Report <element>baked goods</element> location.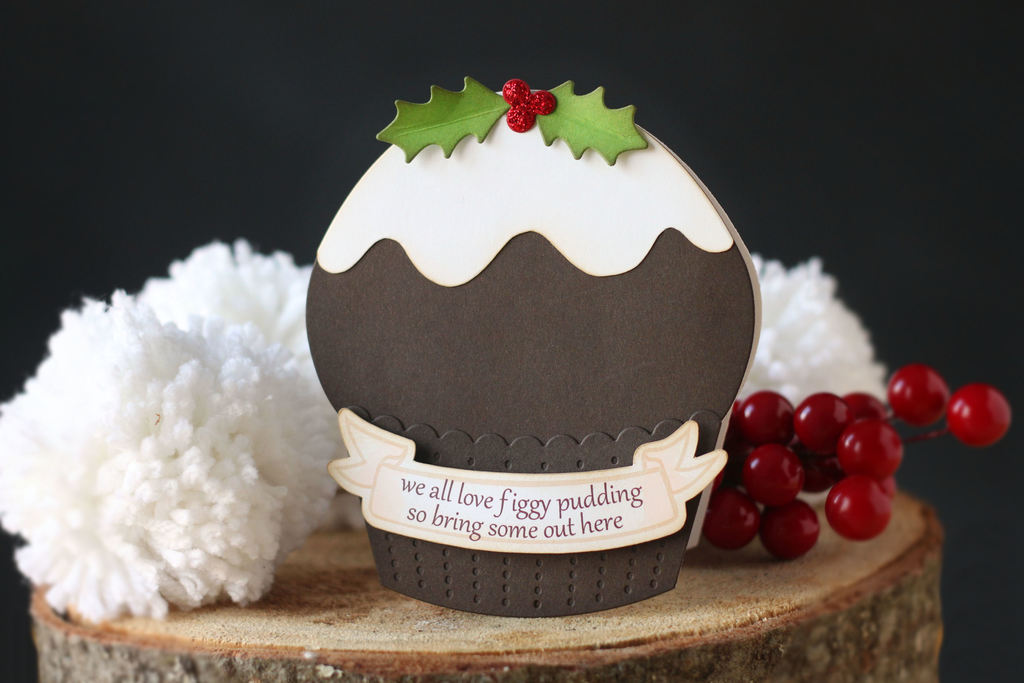
Report: box=[310, 80, 768, 612].
